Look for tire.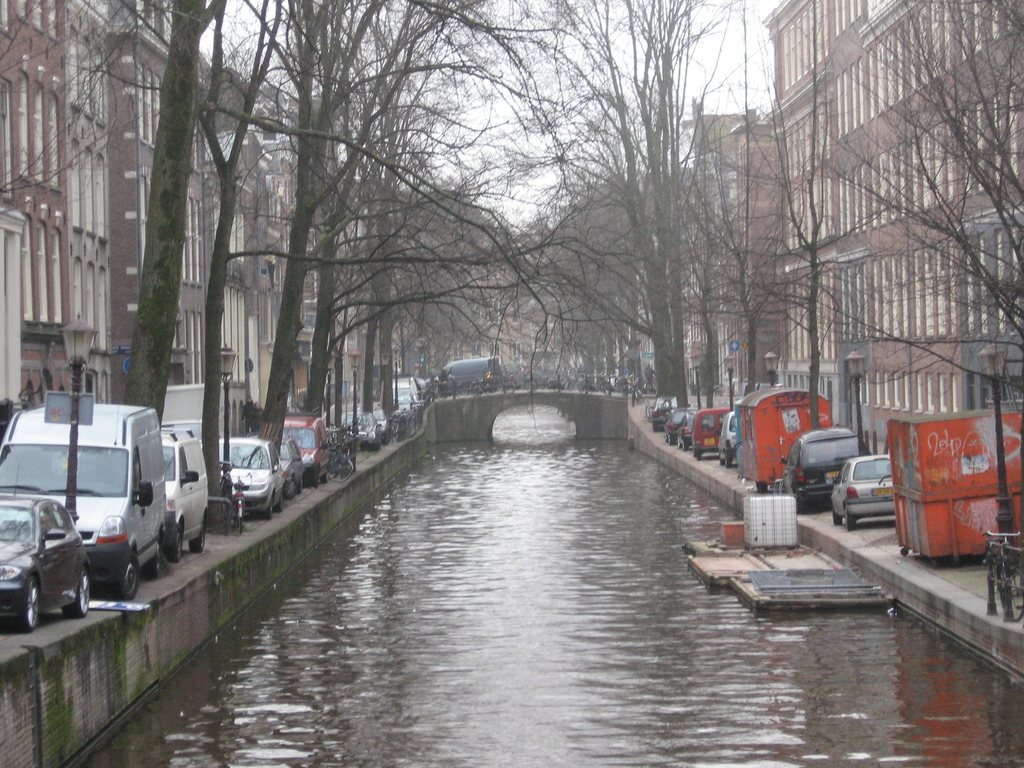
Found: (left=196, top=525, right=205, bottom=554).
